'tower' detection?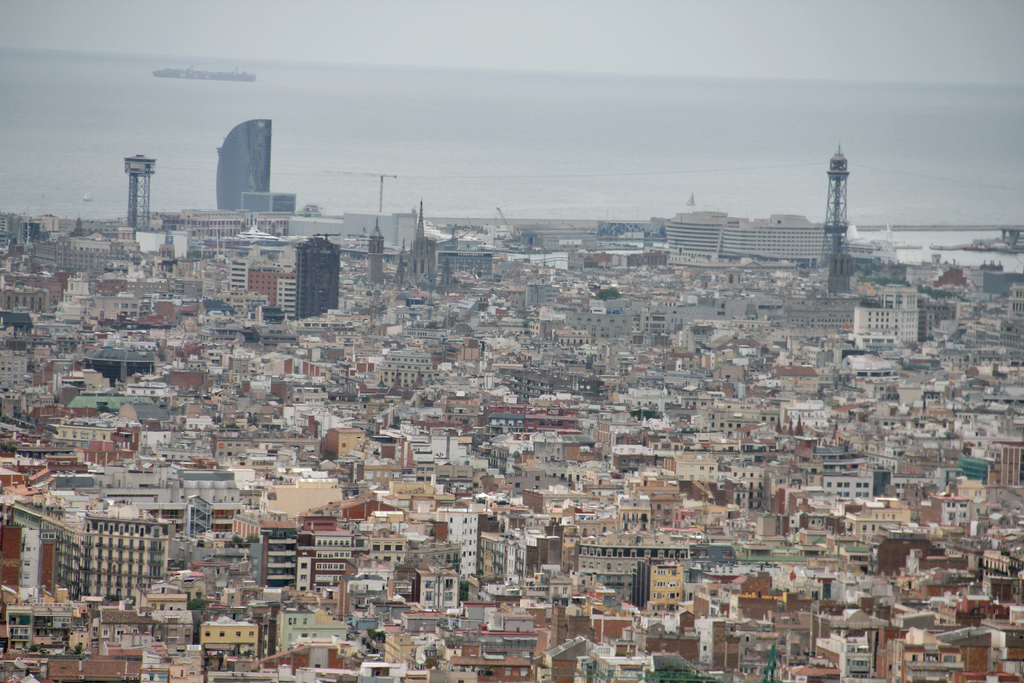
299,230,336,323
